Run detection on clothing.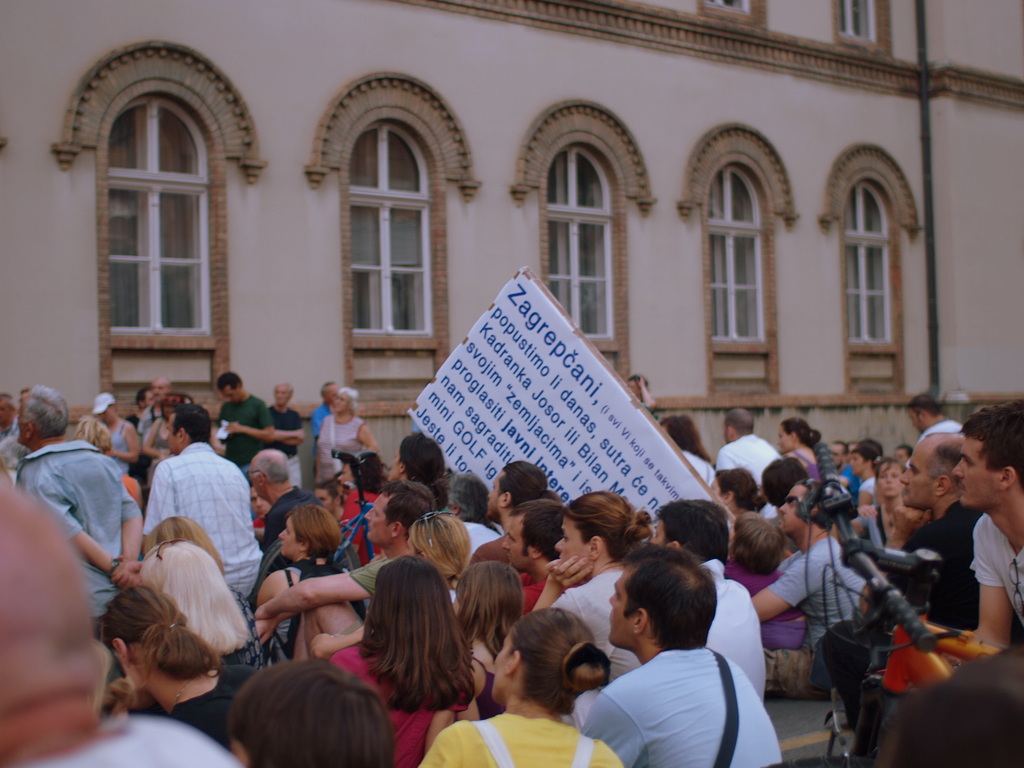
Result: 337,626,466,767.
